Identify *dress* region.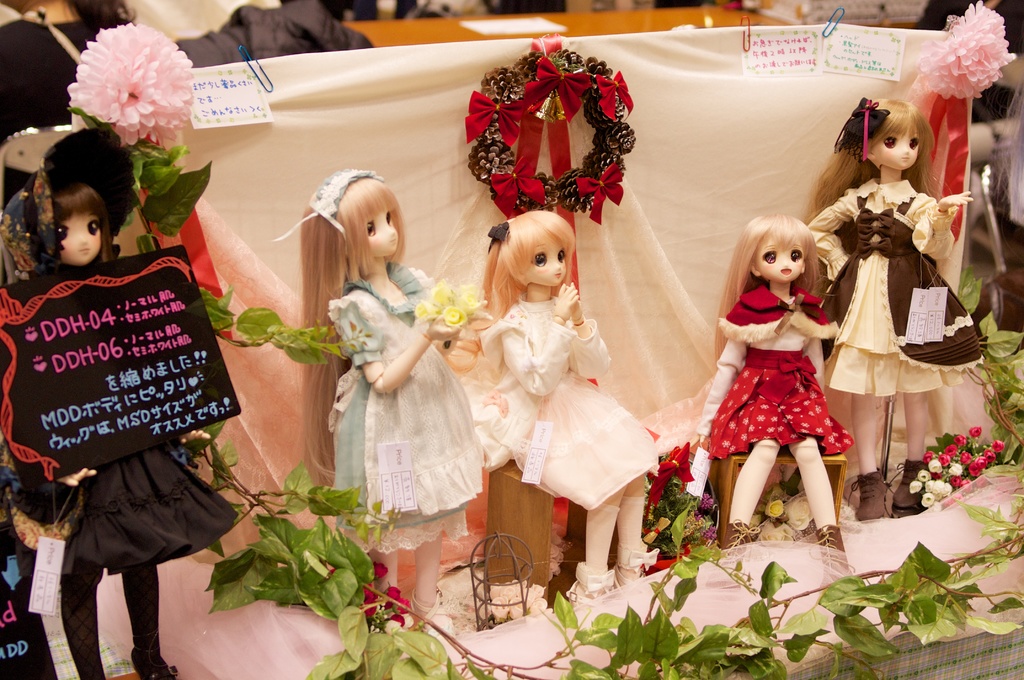
Region: rect(474, 293, 659, 513).
